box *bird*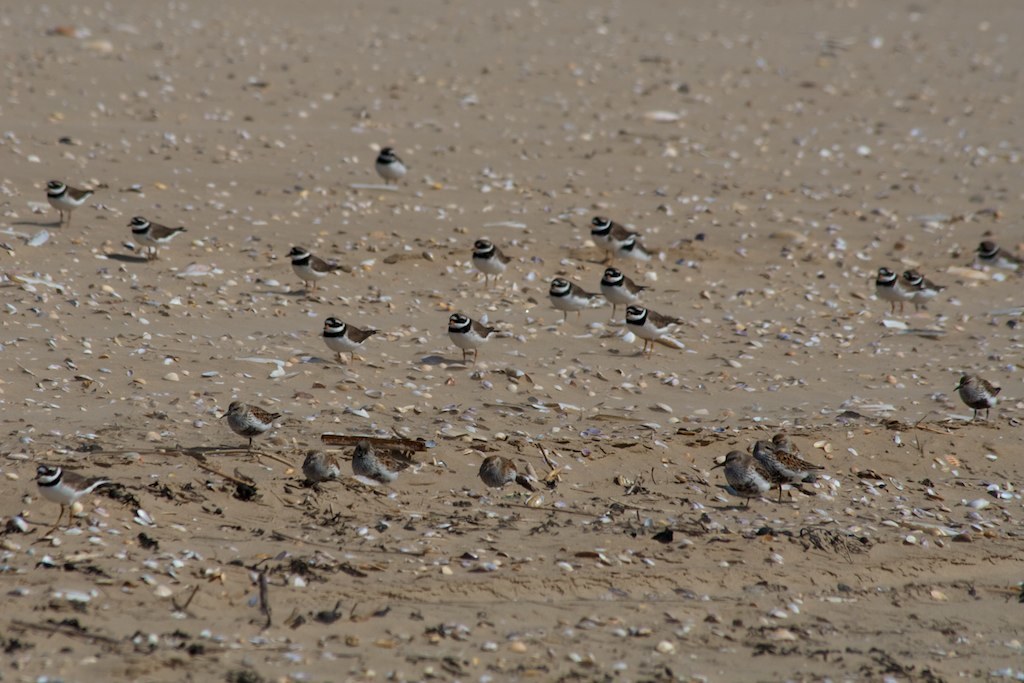
(950,369,1004,423)
